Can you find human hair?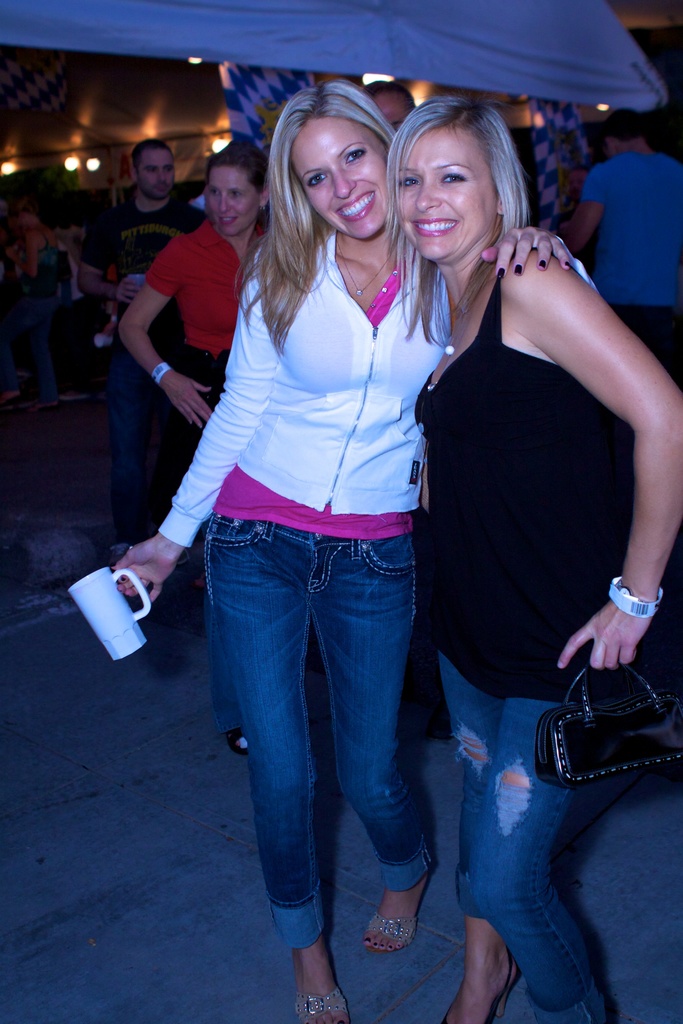
Yes, bounding box: [x1=597, y1=106, x2=647, y2=147].
